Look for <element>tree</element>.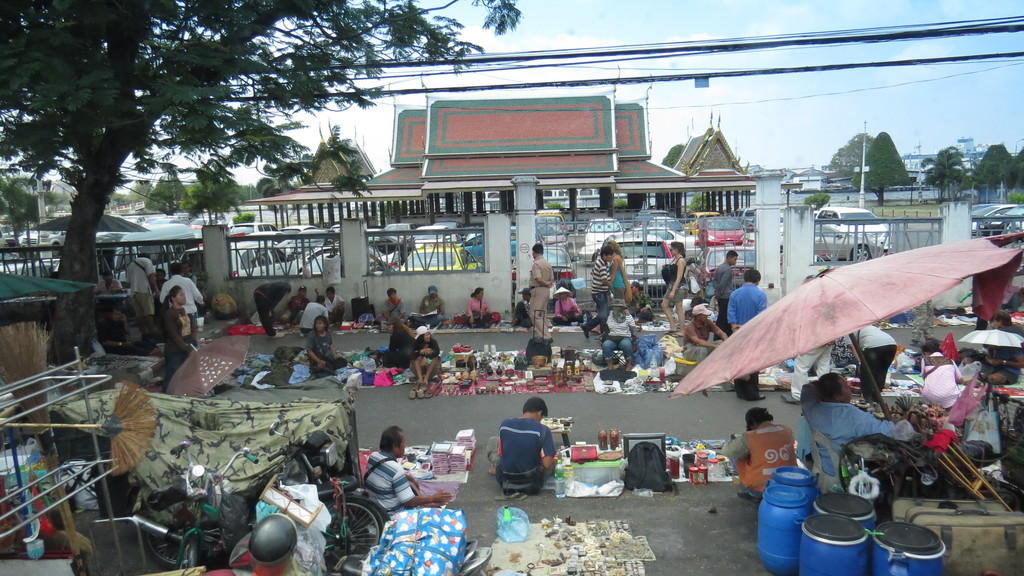
Found: <bbox>856, 131, 919, 207</bbox>.
